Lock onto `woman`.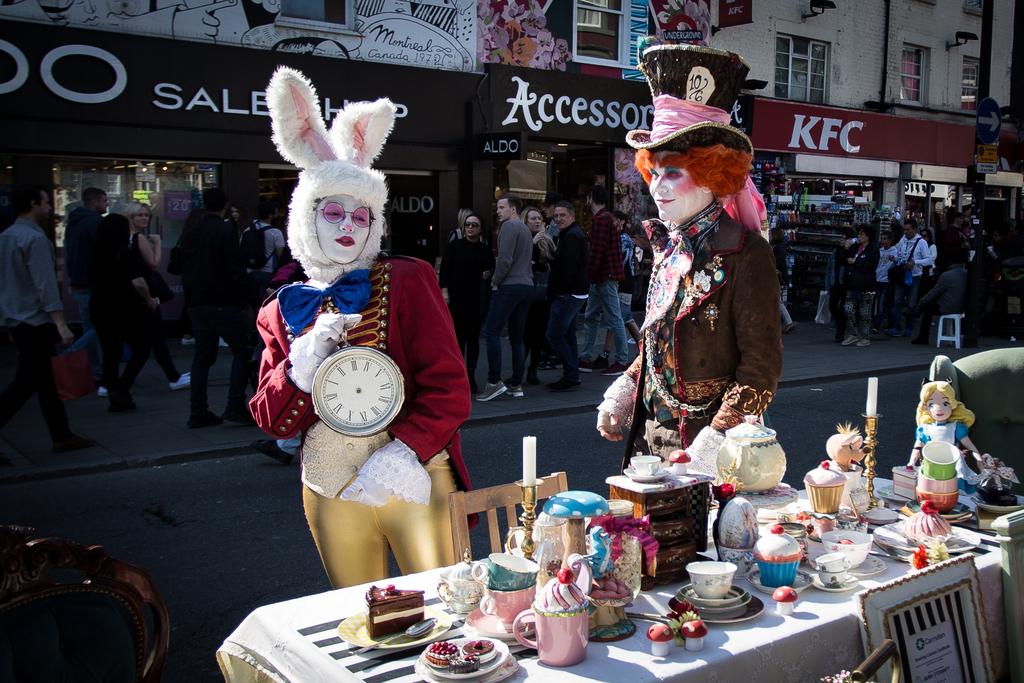
Locked: bbox=[767, 226, 801, 333].
